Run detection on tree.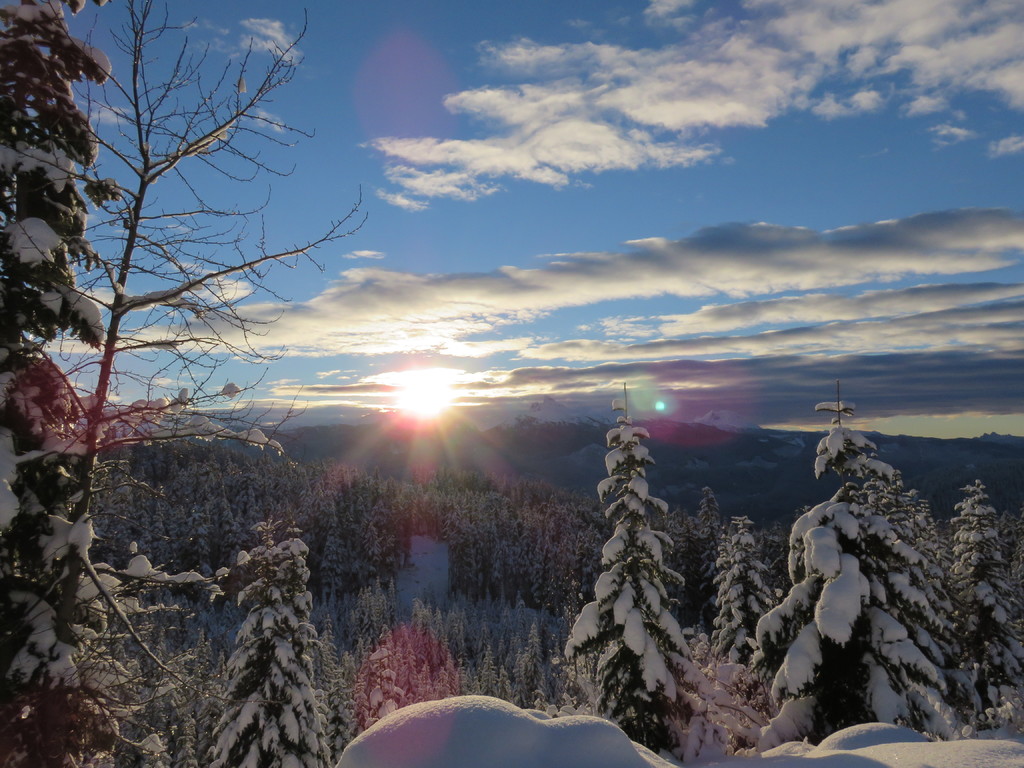
Result: 143 419 403 604.
